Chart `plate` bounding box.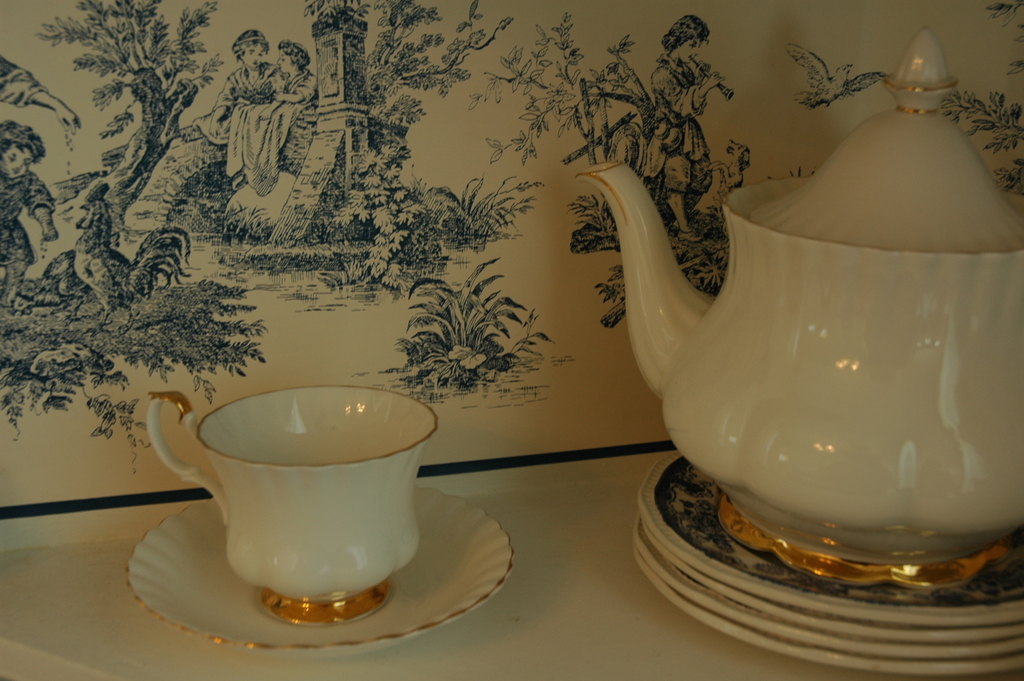
Charted: (left=122, top=484, right=517, bottom=656).
